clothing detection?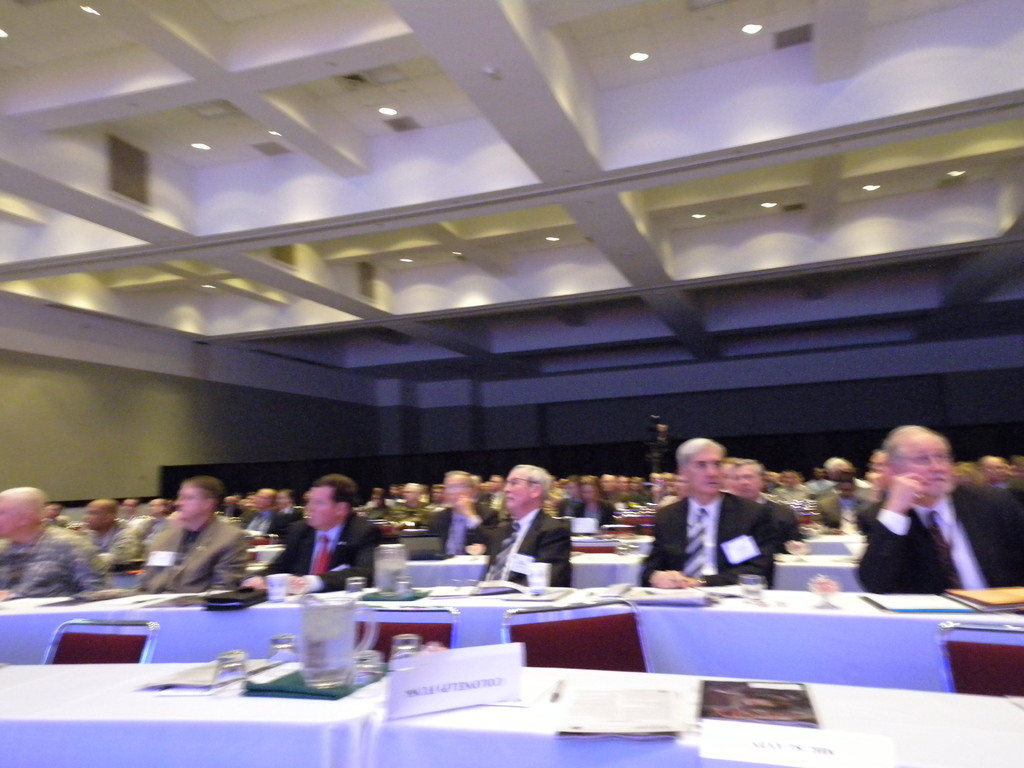
crop(88, 516, 150, 569)
